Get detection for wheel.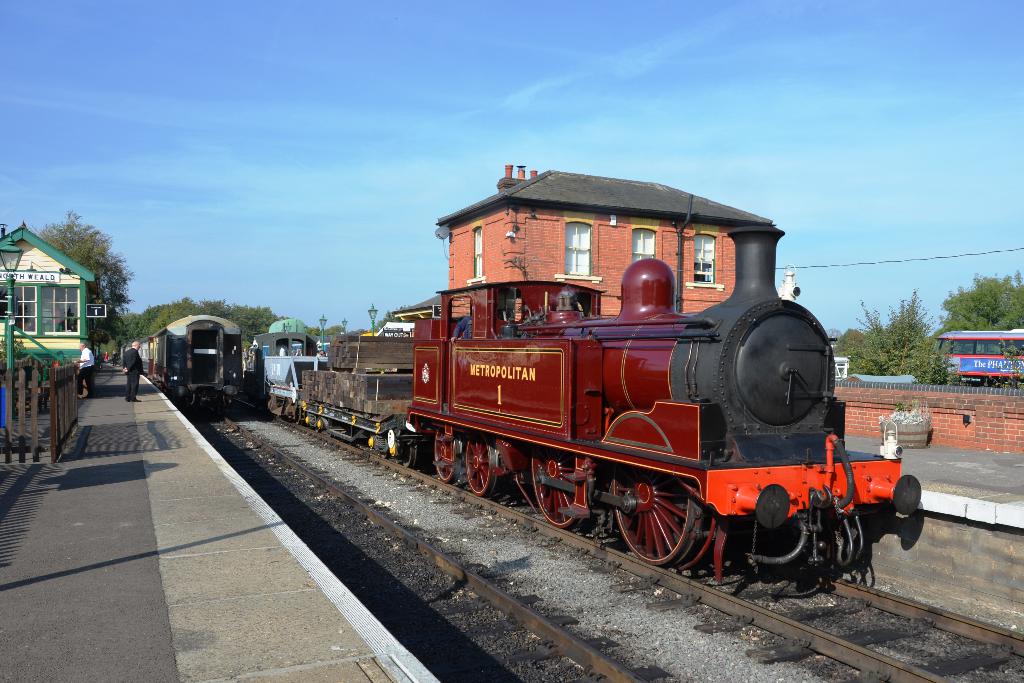
Detection: [531, 451, 589, 527].
